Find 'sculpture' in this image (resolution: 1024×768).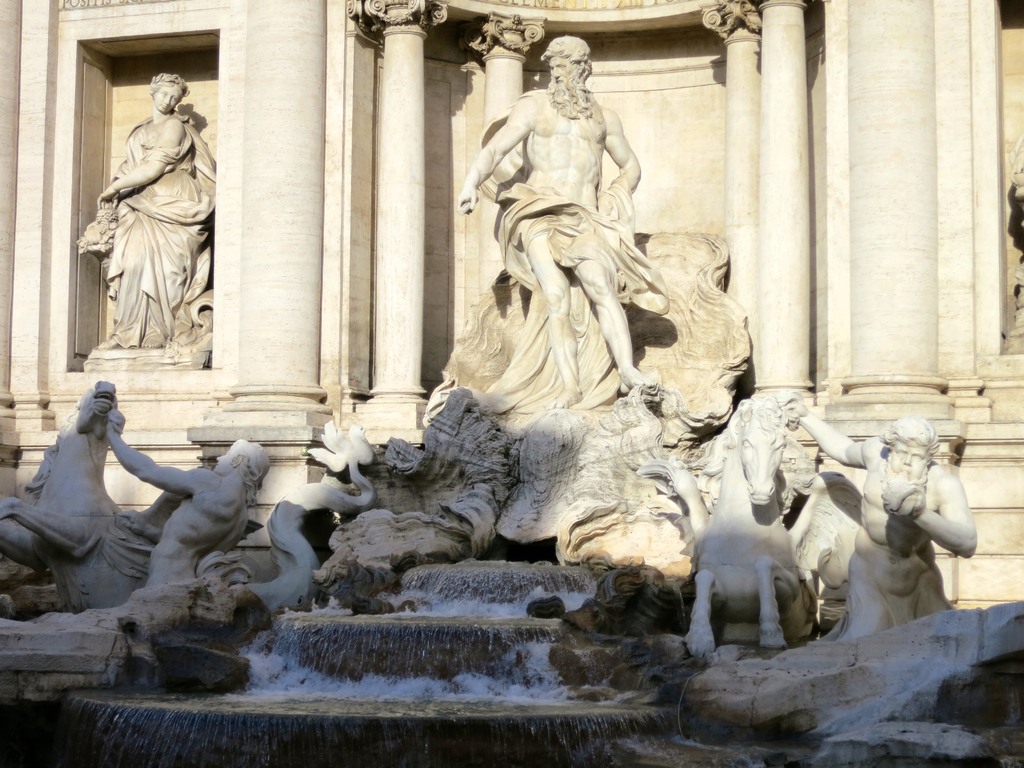
[60, 72, 208, 375].
